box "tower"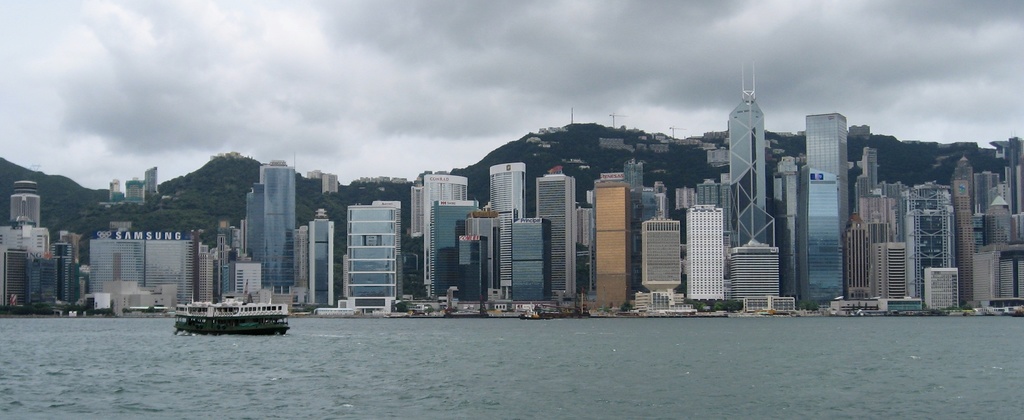
bbox(484, 177, 543, 307)
